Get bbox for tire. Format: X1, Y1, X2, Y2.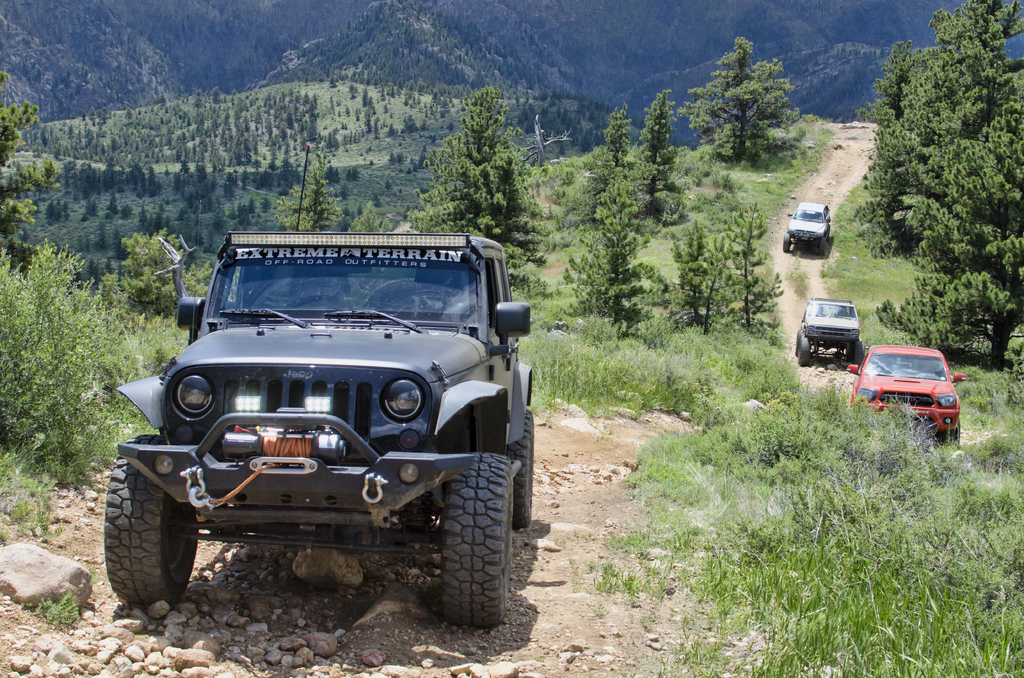
107, 458, 191, 617.
